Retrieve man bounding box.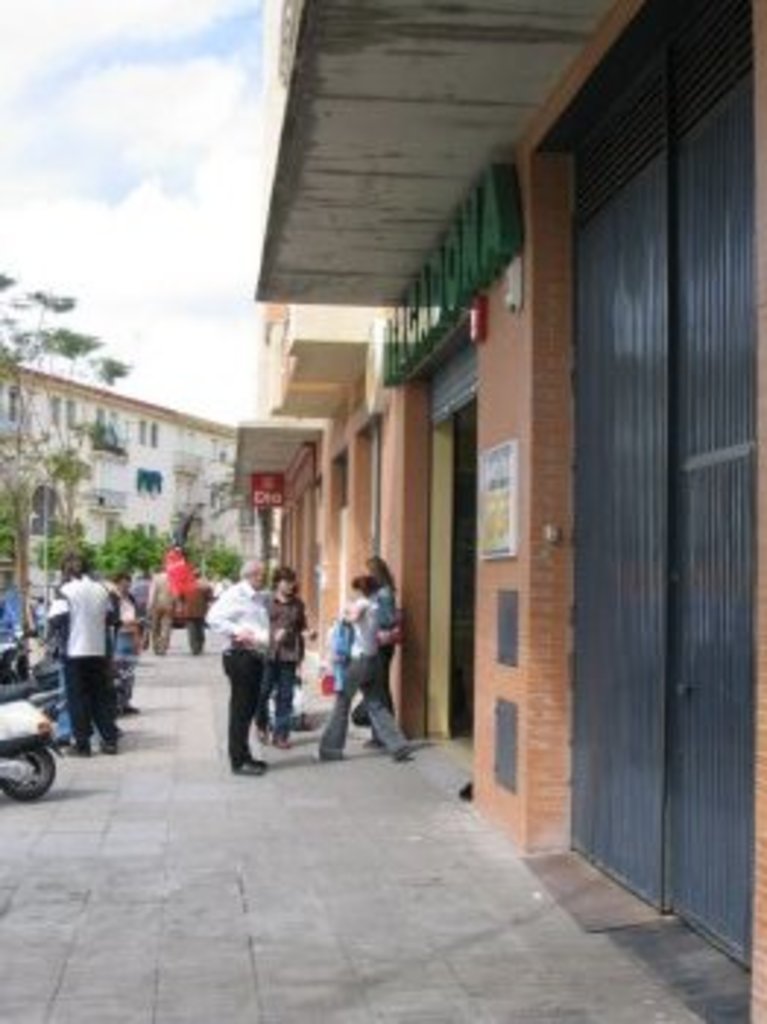
Bounding box: {"x1": 199, "y1": 550, "x2": 269, "y2": 775}.
